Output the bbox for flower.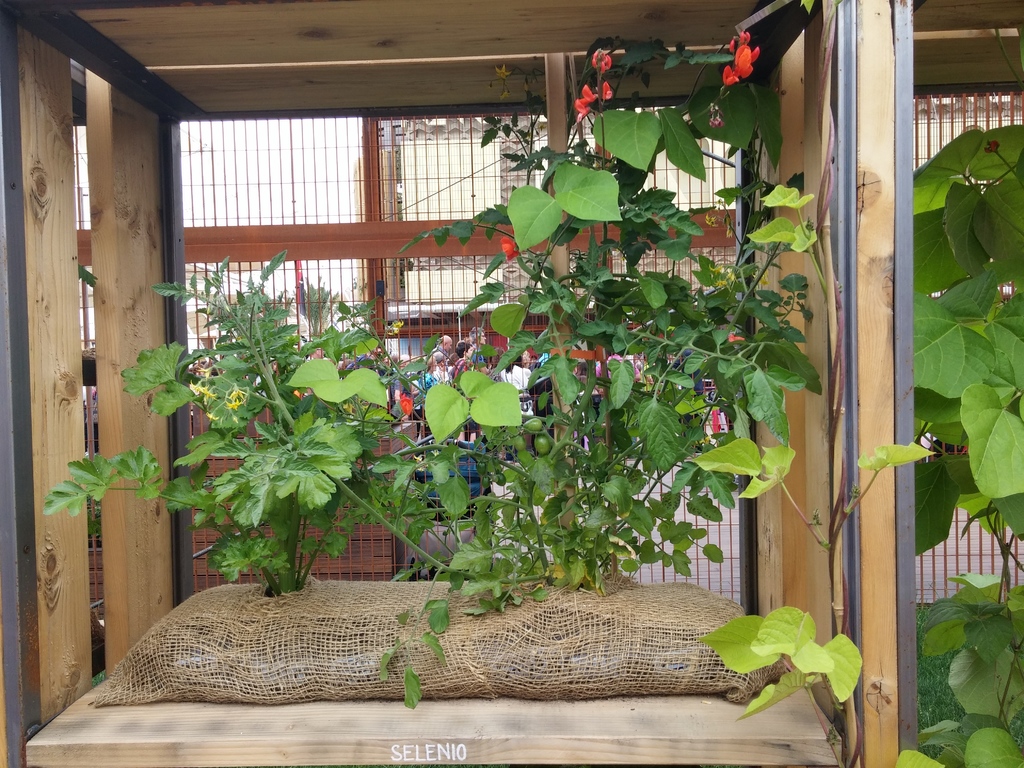
<box>572,81,596,107</box>.
